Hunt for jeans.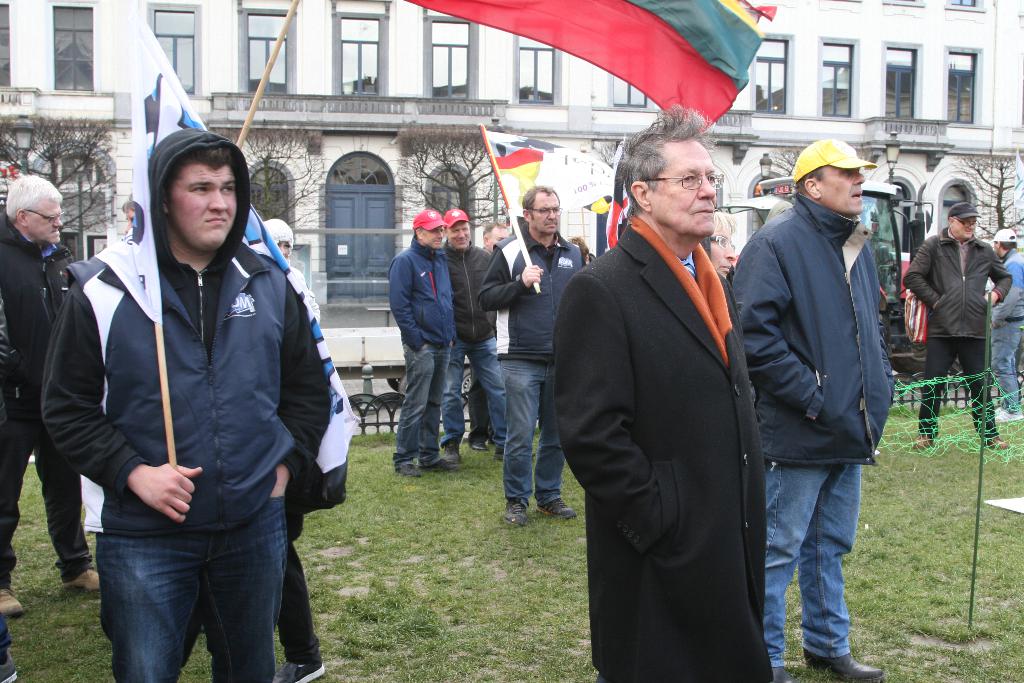
Hunted down at bbox(78, 495, 302, 681).
